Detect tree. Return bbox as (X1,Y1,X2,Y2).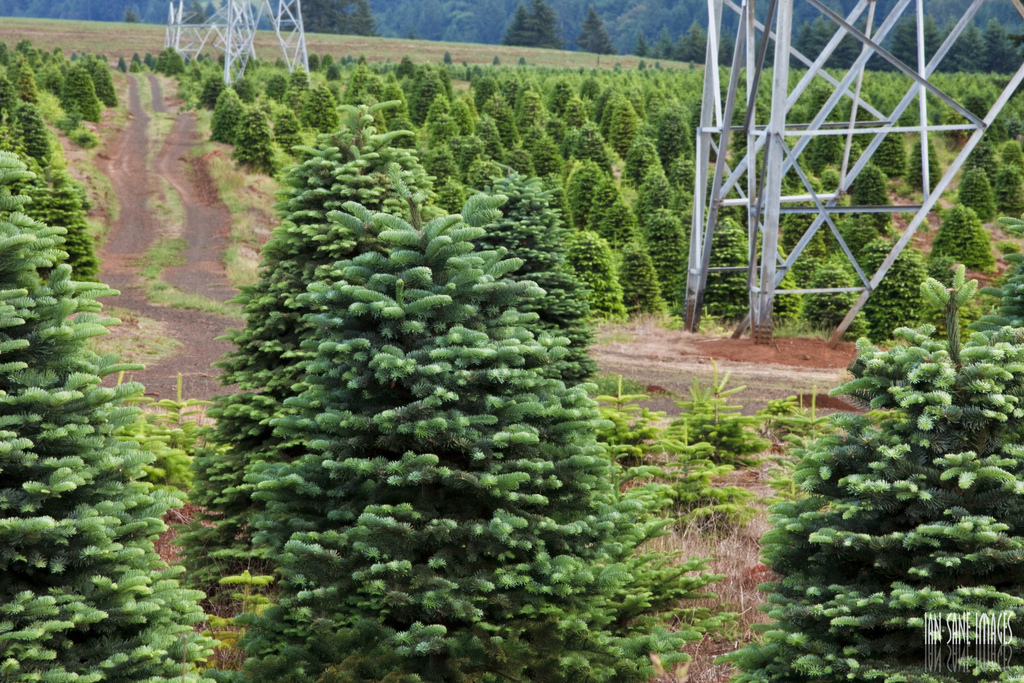
(184,130,436,629).
